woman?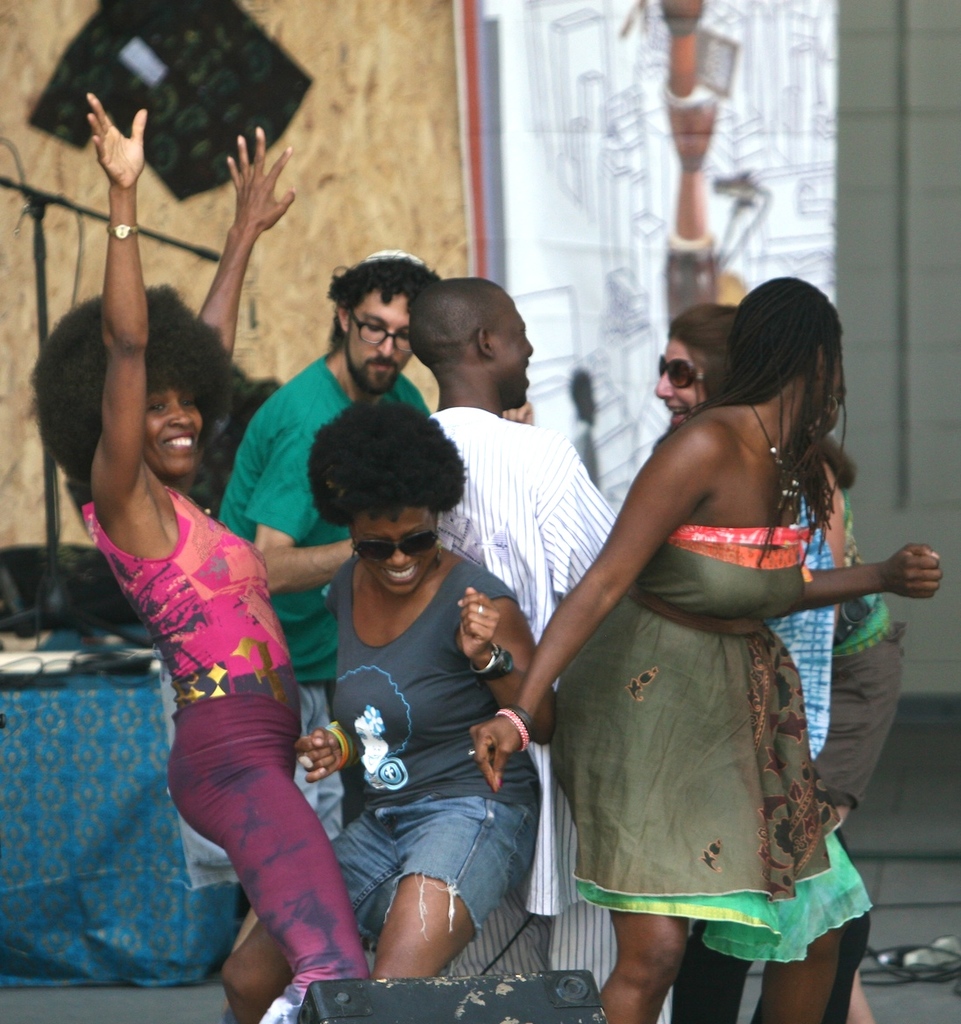
select_region(651, 306, 911, 1023)
